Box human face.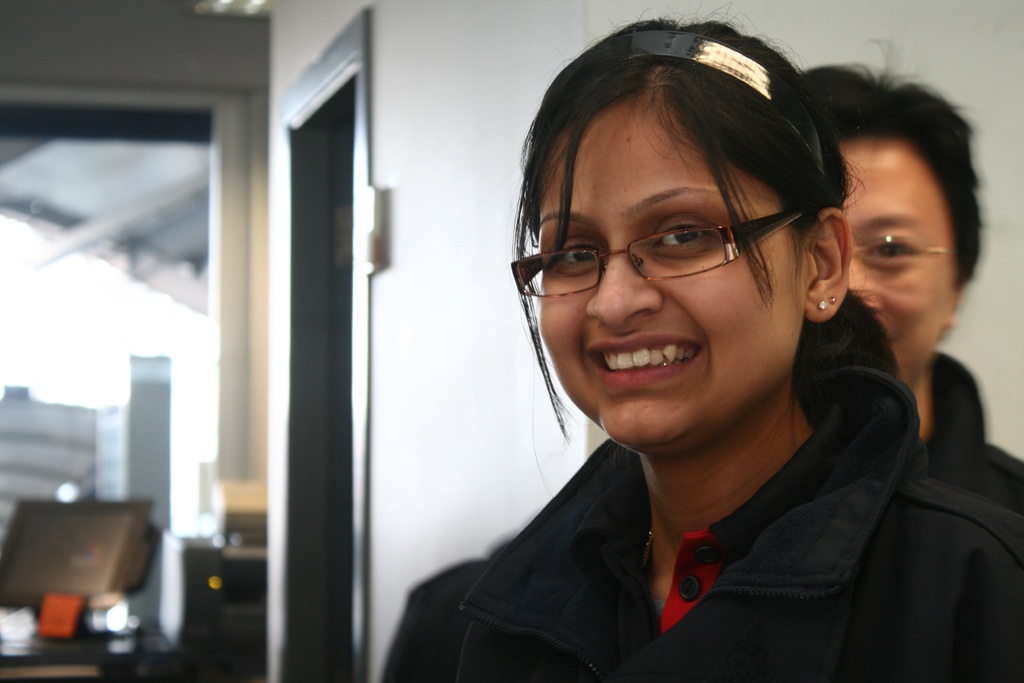
[847,138,954,383].
